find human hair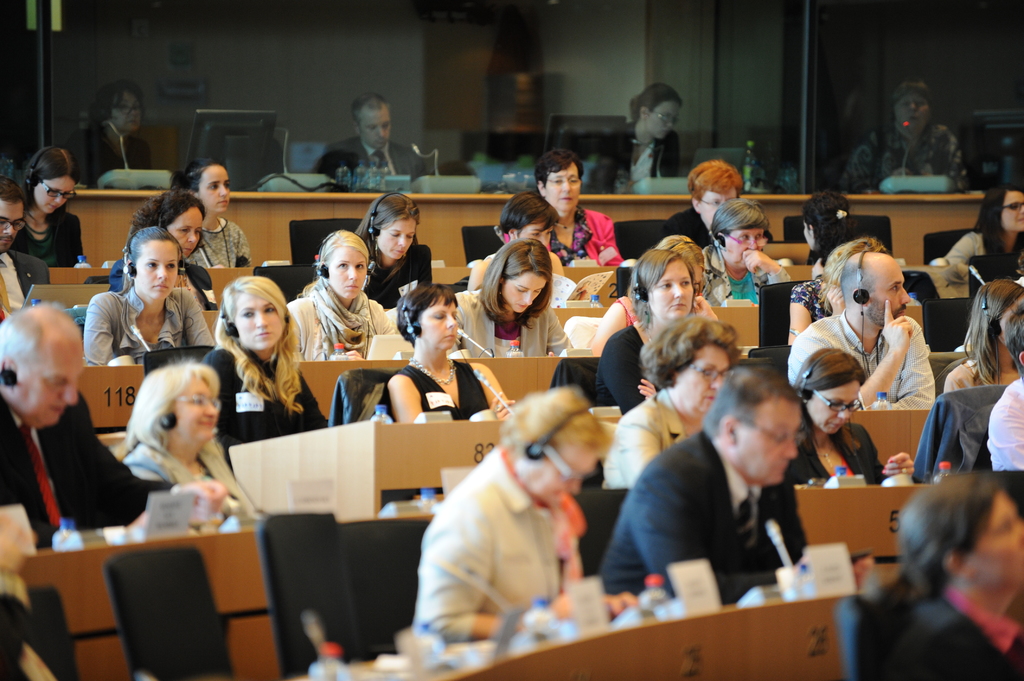
l=124, t=225, r=178, b=262
